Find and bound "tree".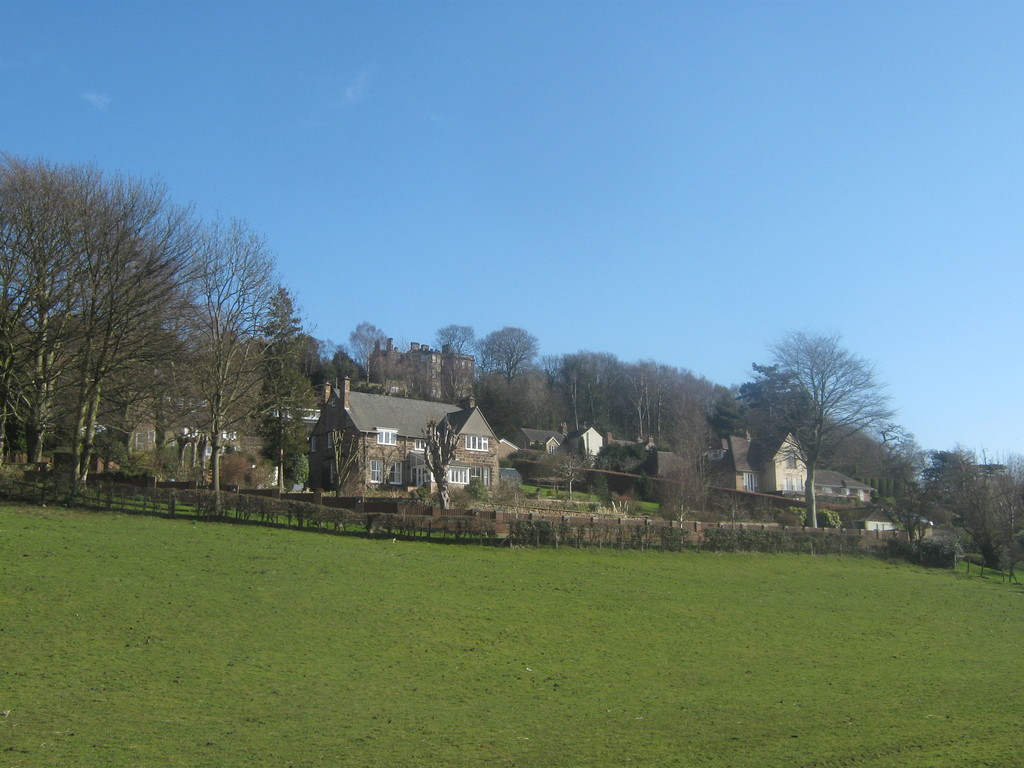
Bound: Rect(355, 315, 391, 390).
